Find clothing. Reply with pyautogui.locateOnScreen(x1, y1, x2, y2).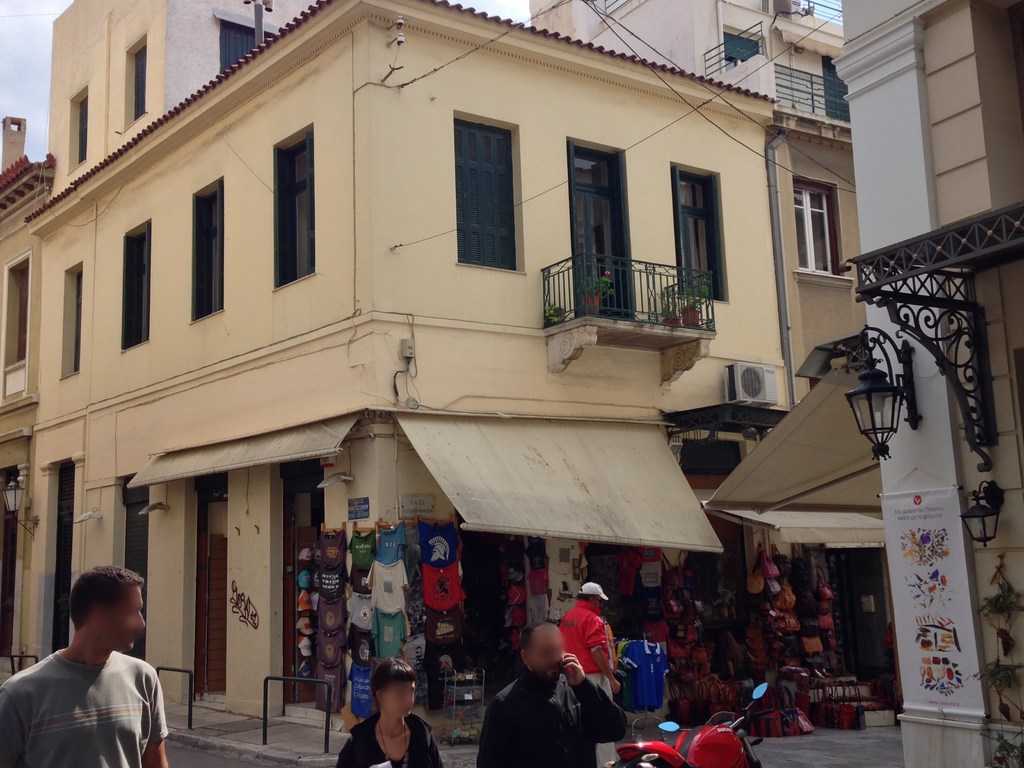
pyautogui.locateOnScreen(548, 590, 613, 694).
